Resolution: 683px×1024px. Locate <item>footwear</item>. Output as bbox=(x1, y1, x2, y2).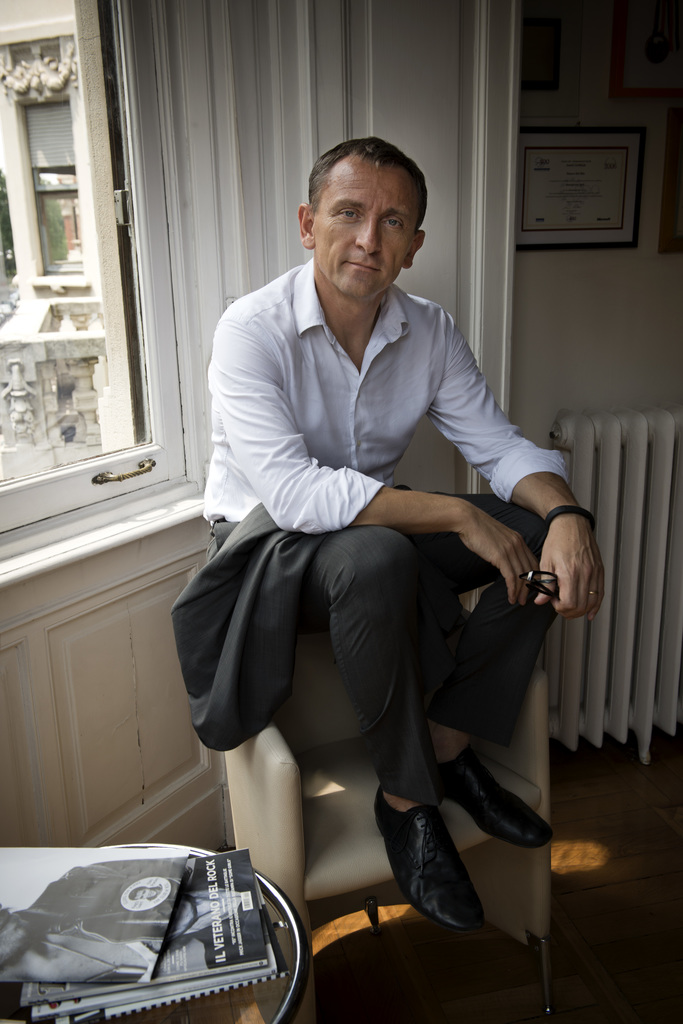
bbox=(433, 749, 554, 847).
